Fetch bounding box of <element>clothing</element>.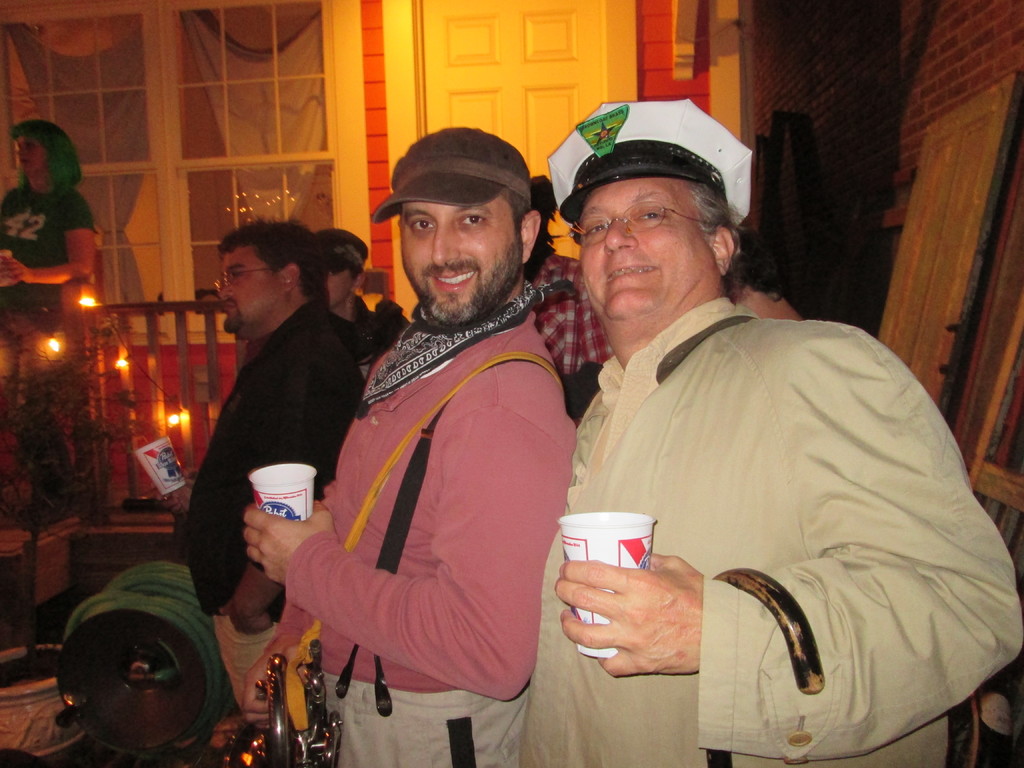
Bbox: (188,301,361,717).
